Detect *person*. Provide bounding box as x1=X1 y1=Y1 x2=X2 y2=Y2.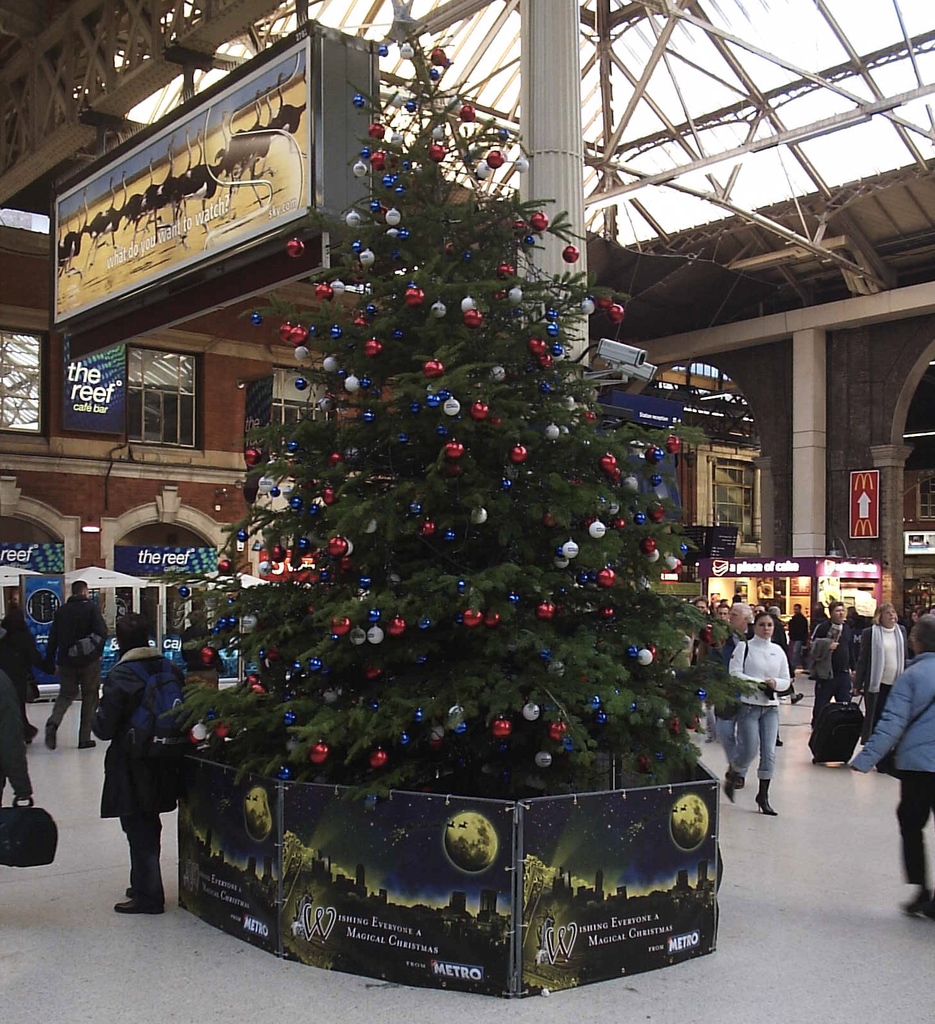
x1=81 y1=600 x2=188 y2=921.
